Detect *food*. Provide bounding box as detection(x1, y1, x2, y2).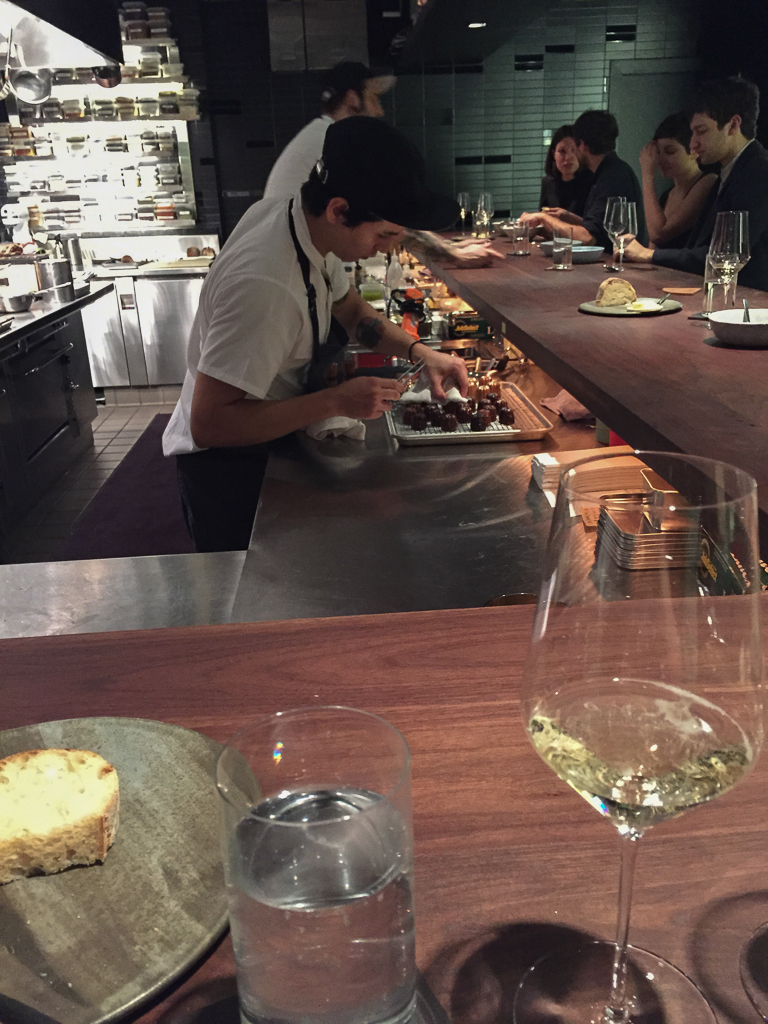
detection(187, 243, 201, 261).
